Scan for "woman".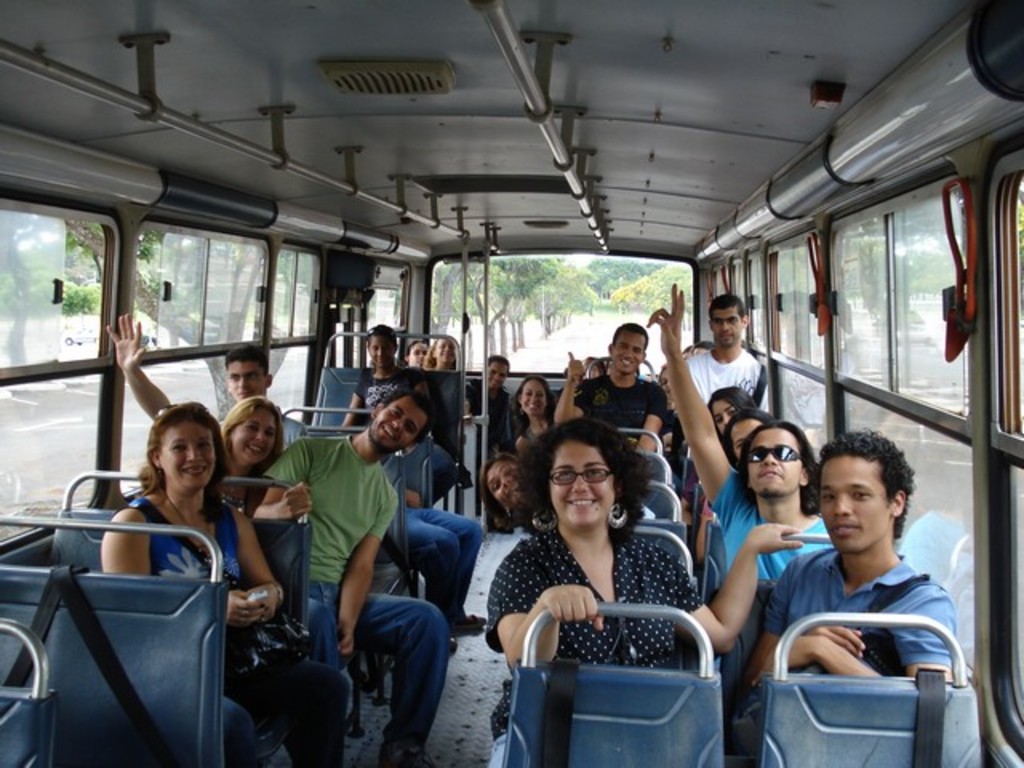
Scan result: select_region(493, 395, 718, 744).
